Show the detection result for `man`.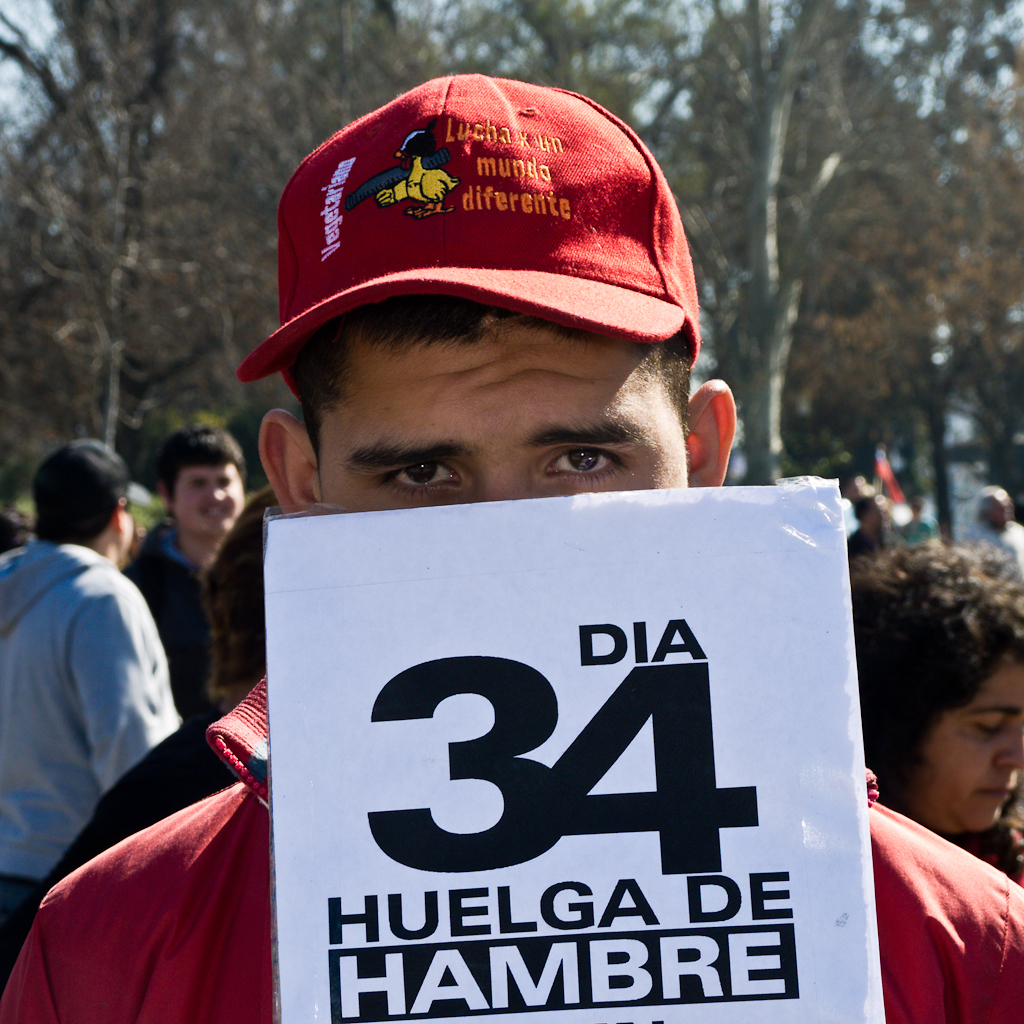
box=[848, 488, 900, 561].
